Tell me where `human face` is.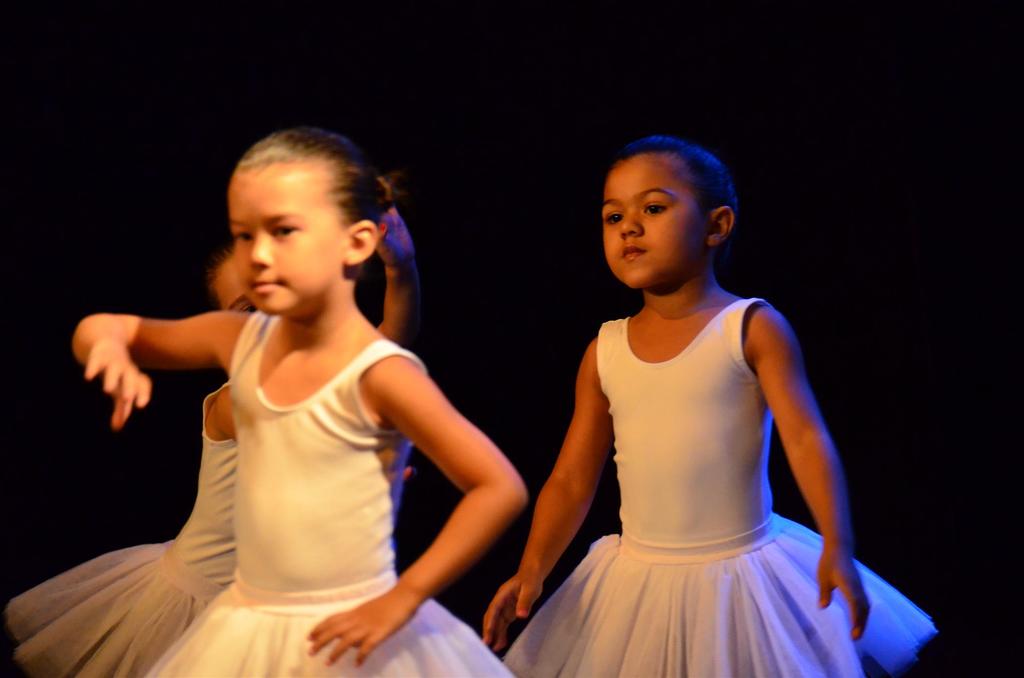
`human face` is at {"left": 228, "top": 166, "right": 348, "bottom": 318}.
